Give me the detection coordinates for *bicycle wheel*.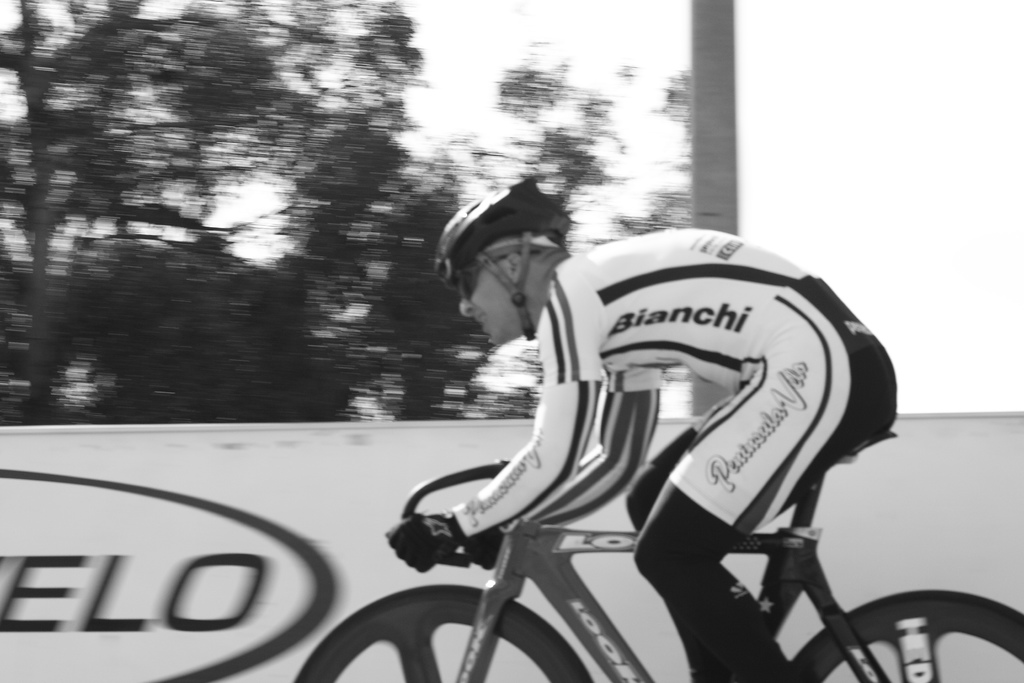
rect(787, 591, 1023, 682).
